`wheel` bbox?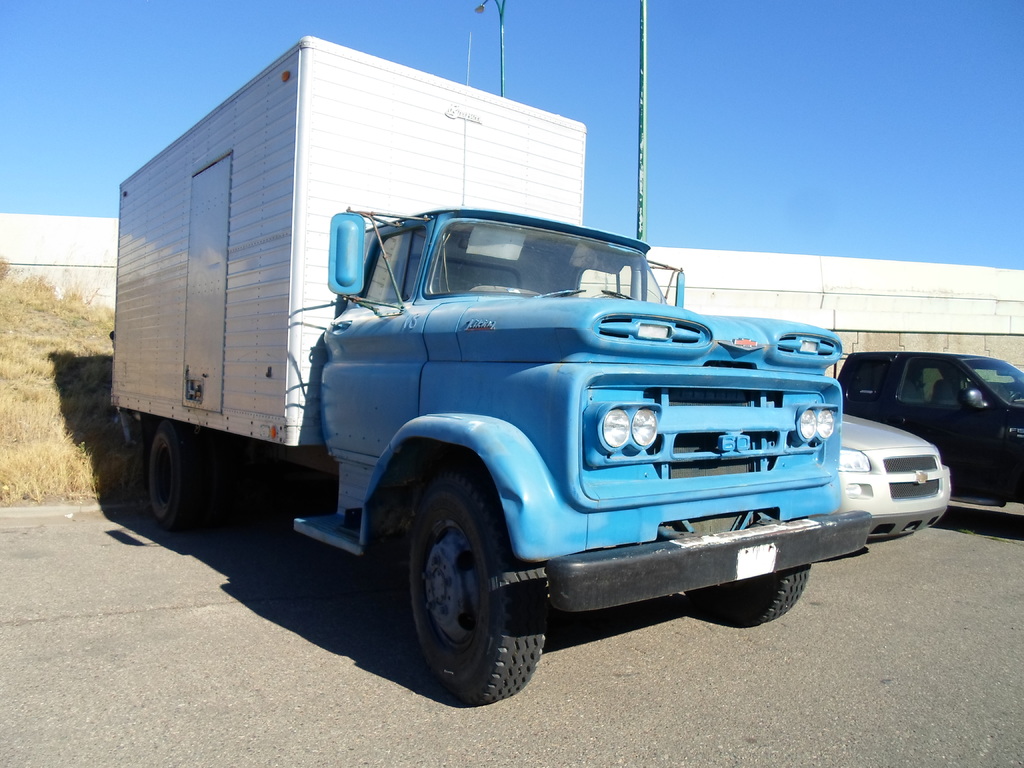
BBox(138, 420, 196, 532)
